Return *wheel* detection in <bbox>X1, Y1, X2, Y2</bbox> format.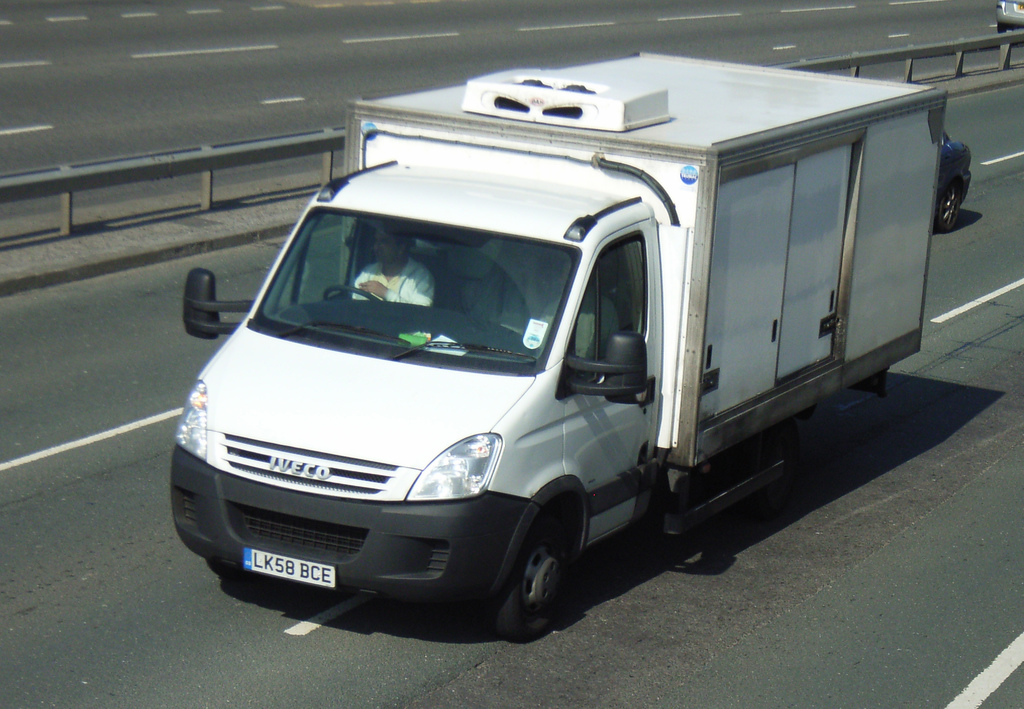
<bbox>207, 562, 232, 580</bbox>.
